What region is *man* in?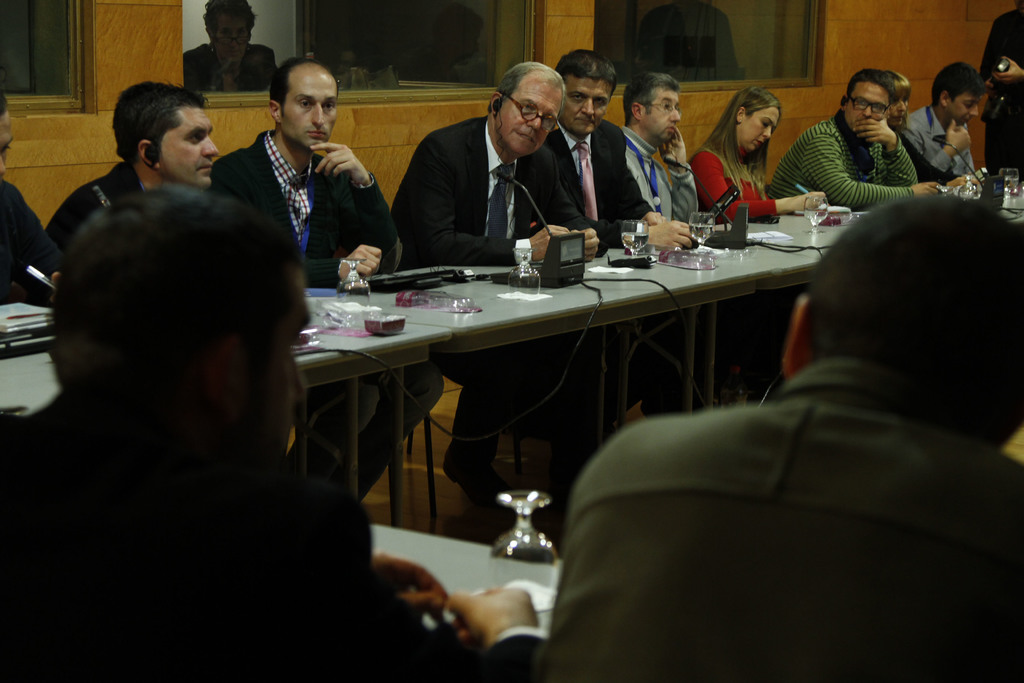
(left=540, top=45, right=696, bottom=422).
